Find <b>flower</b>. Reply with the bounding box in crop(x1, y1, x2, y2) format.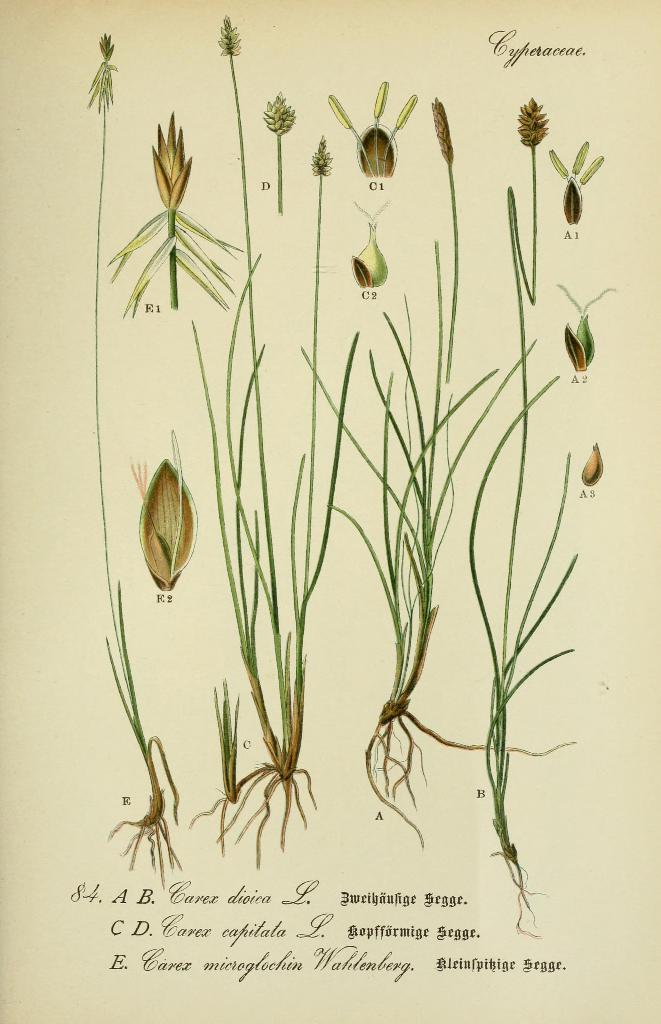
crop(308, 134, 331, 178).
